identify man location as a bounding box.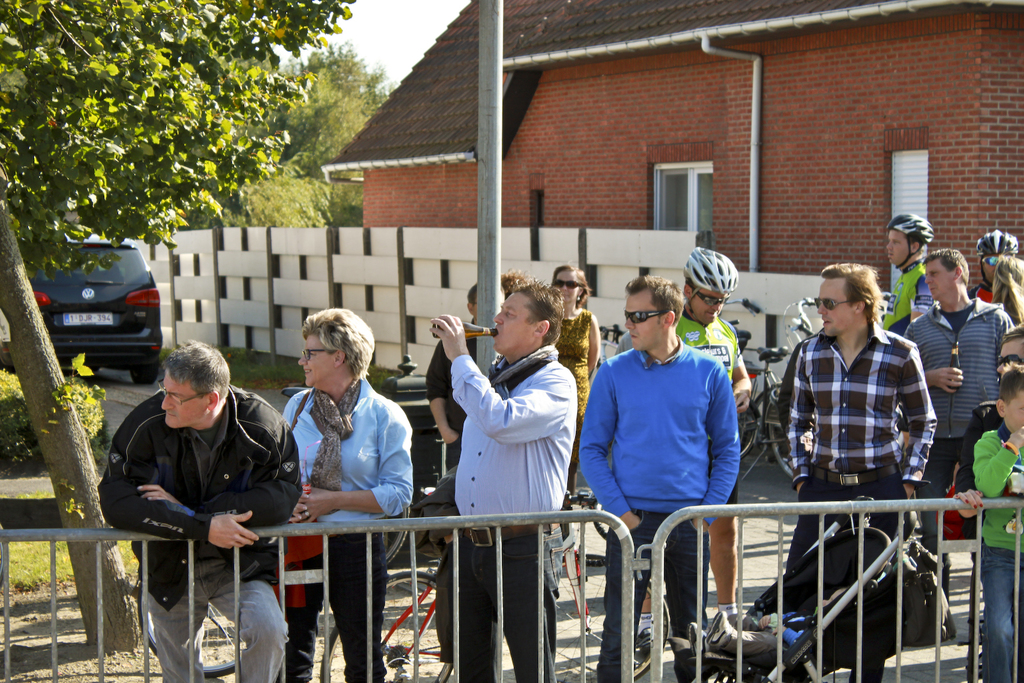
box=[431, 276, 578, 682].
